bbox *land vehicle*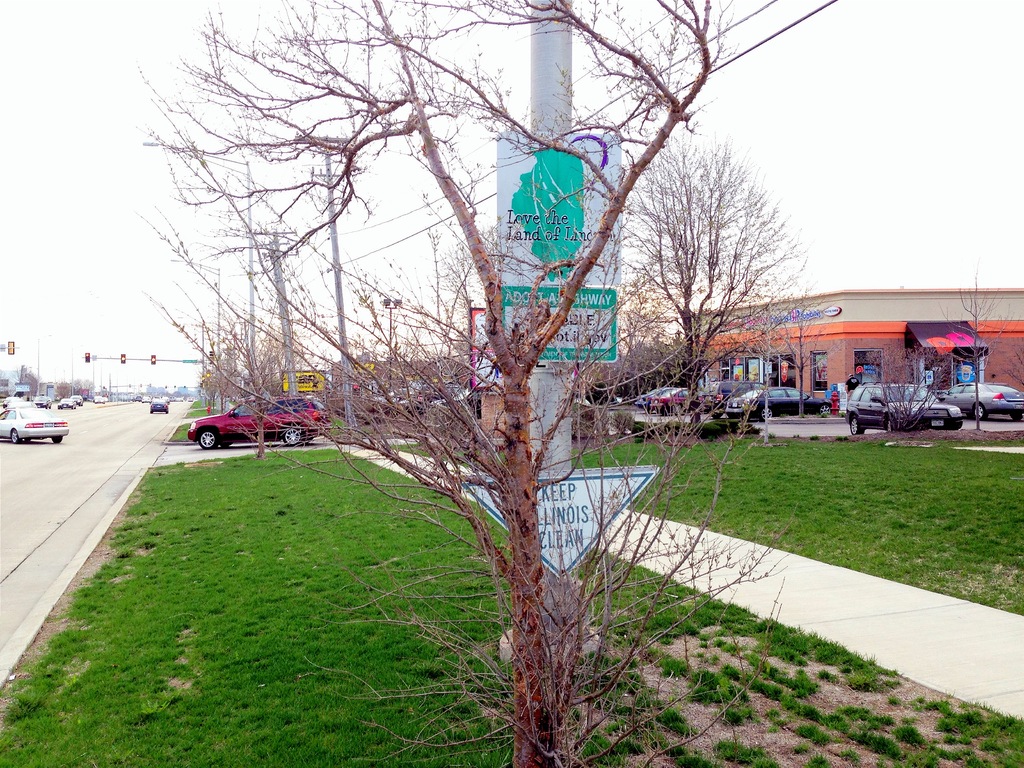
select_region(131, 392, 143, 403)
